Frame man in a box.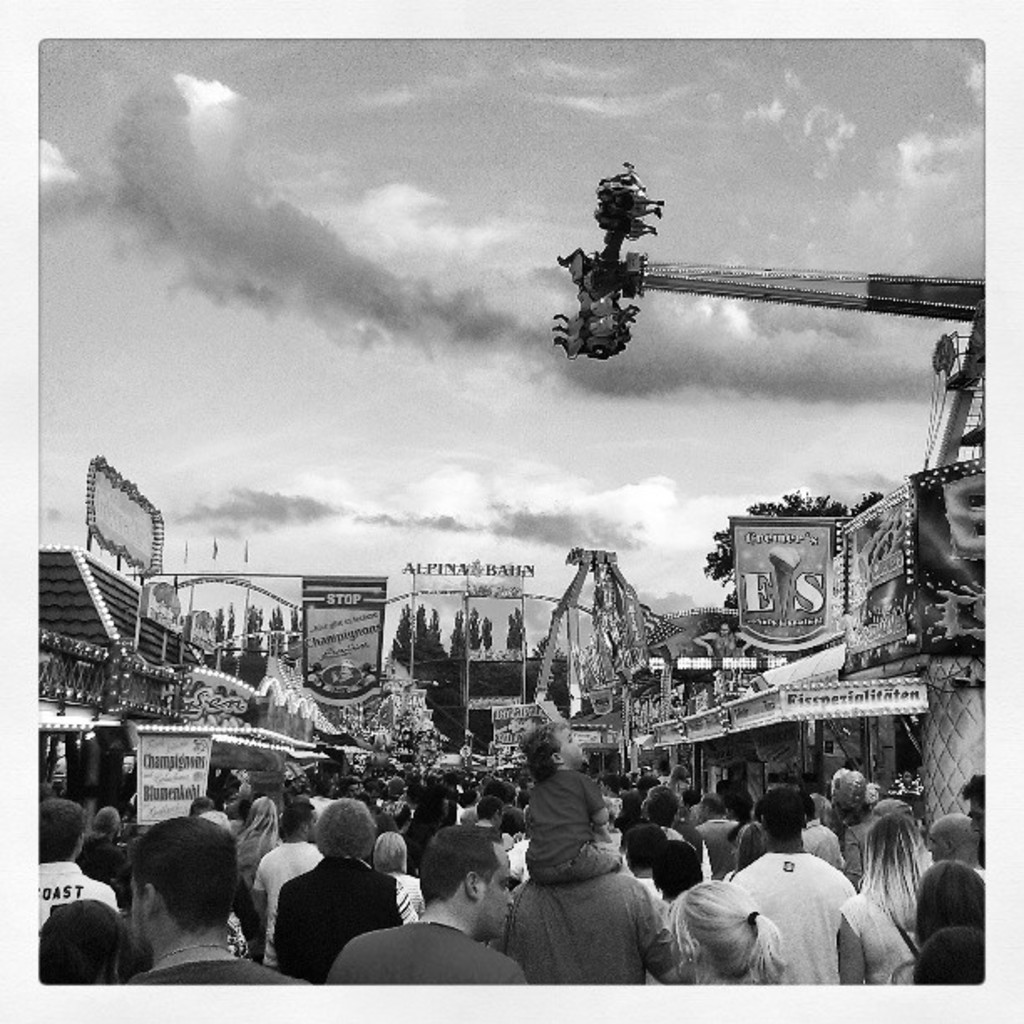
119 810 311 987.
